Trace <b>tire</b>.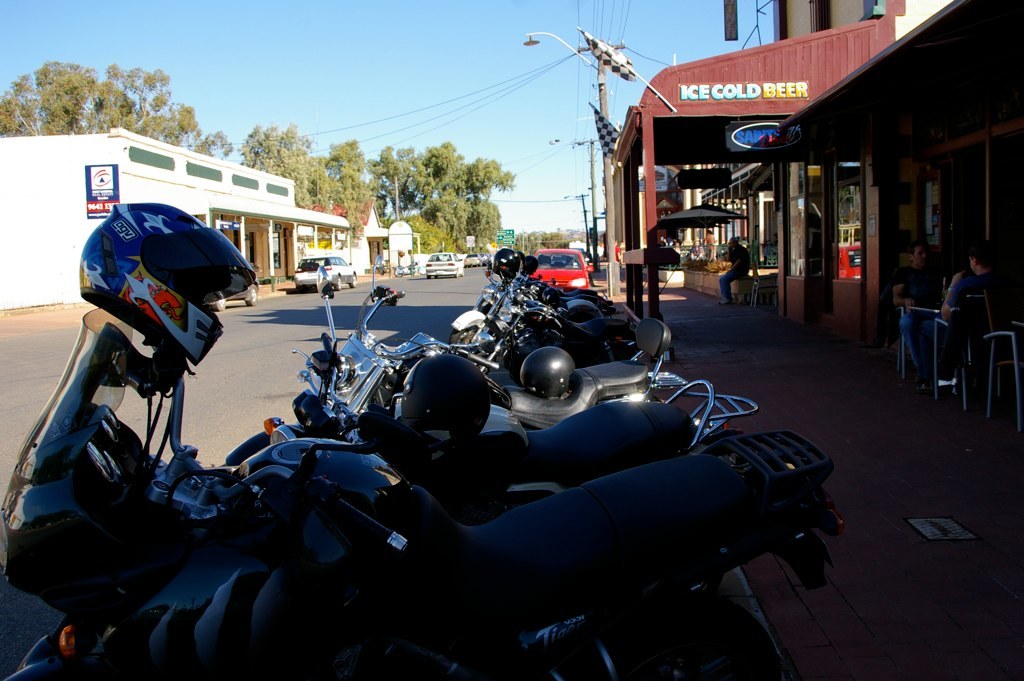
Traced to l=334, t=274, r=344, b=289.
